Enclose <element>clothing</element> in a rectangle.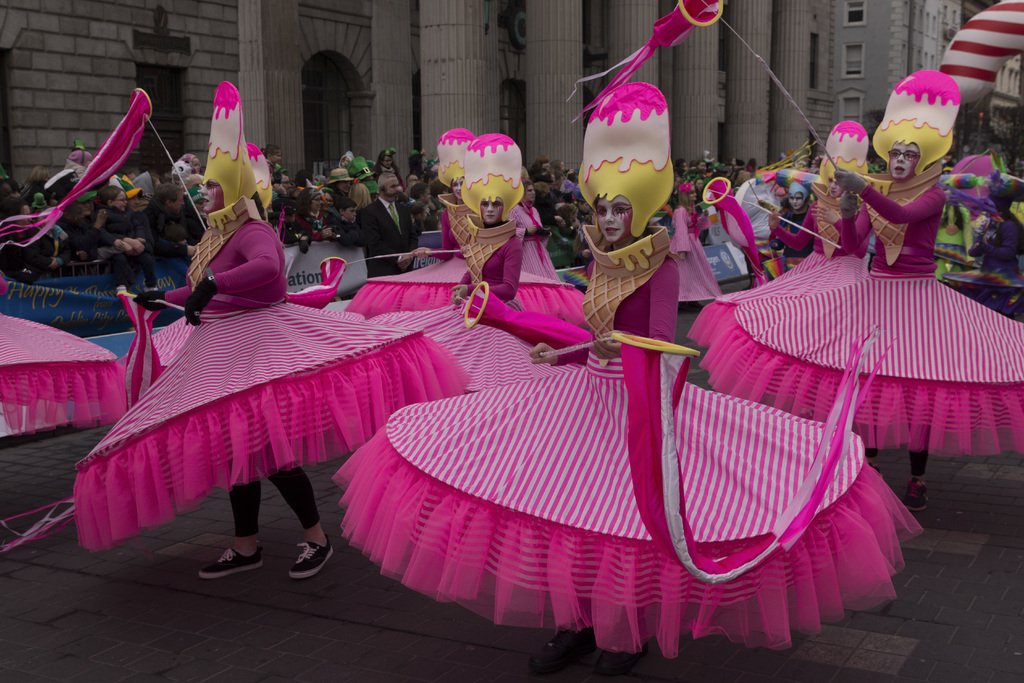
region(326, 224, 916, 670).
